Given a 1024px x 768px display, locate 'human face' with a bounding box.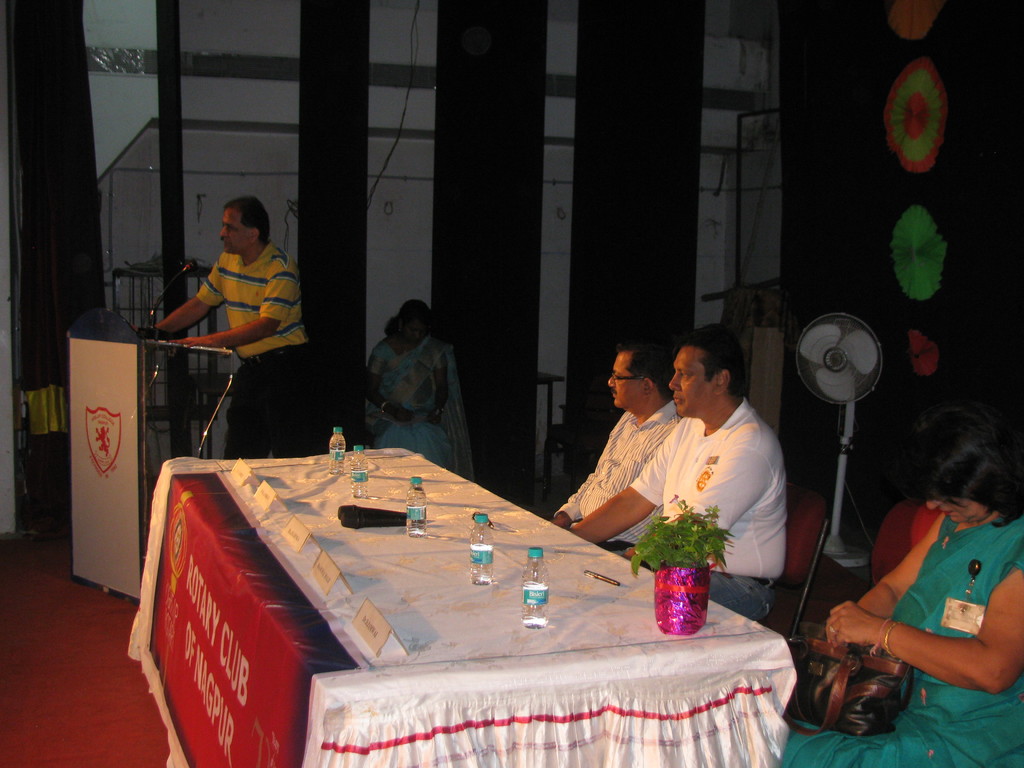
Located: [left=221, top=212, right=246, bottom=258].
